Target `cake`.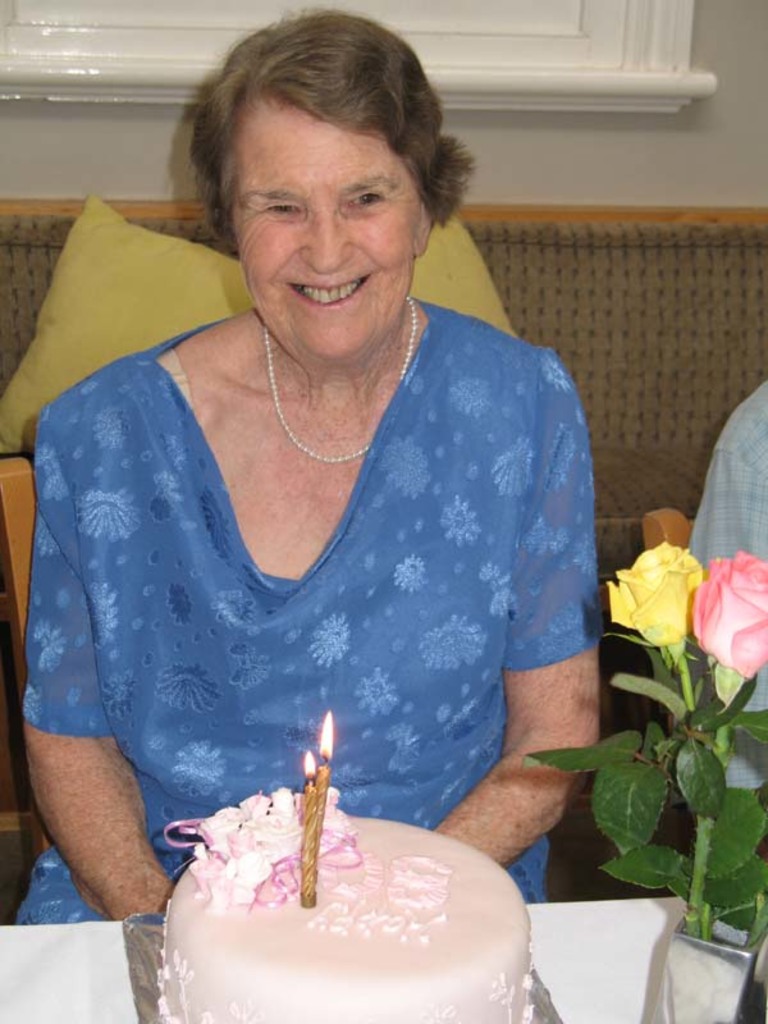
Target region: (156,814,532,1023).
